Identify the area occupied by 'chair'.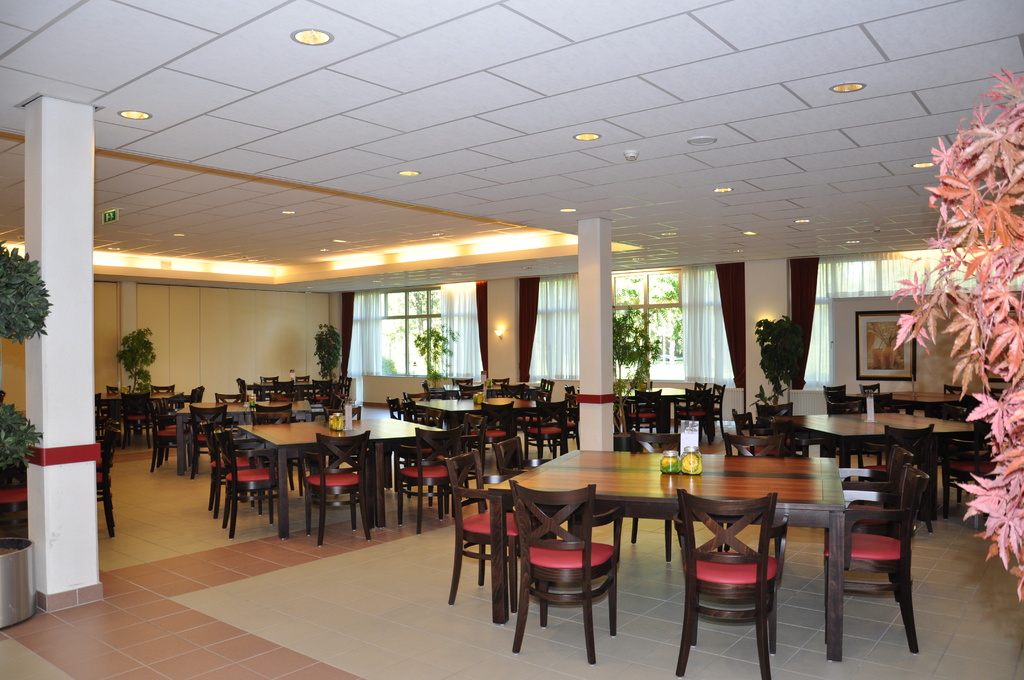
Area: [726, 404, 761, 435].
